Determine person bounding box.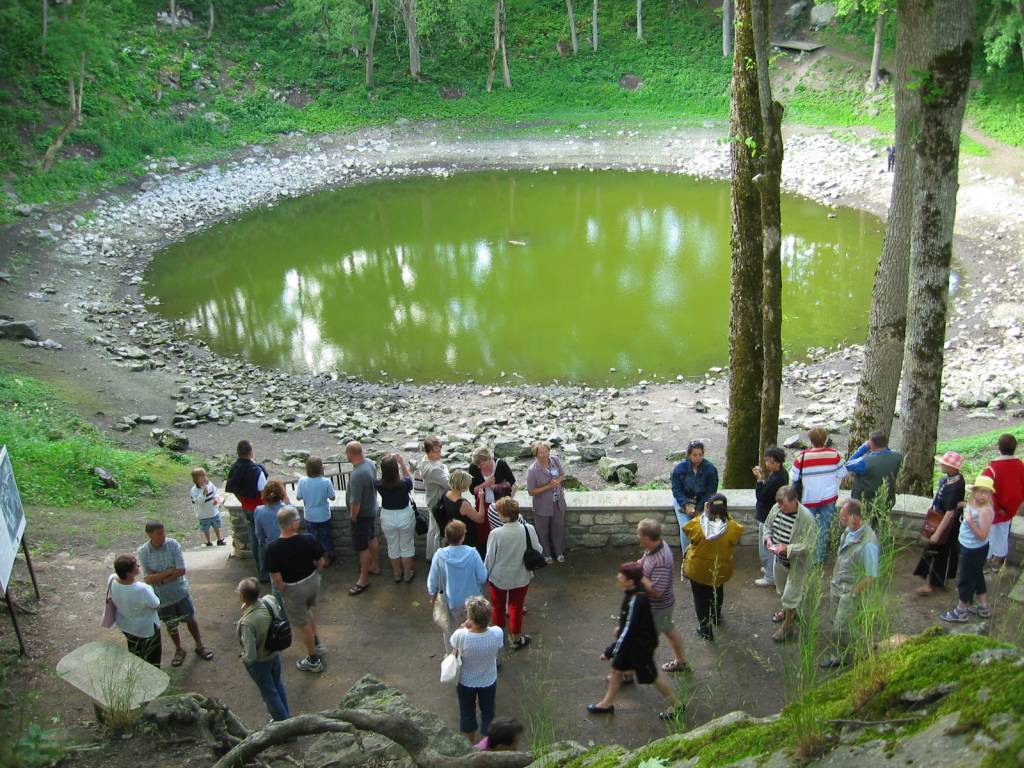
Determined: left=130, top=517, right=223, bottom=663.
